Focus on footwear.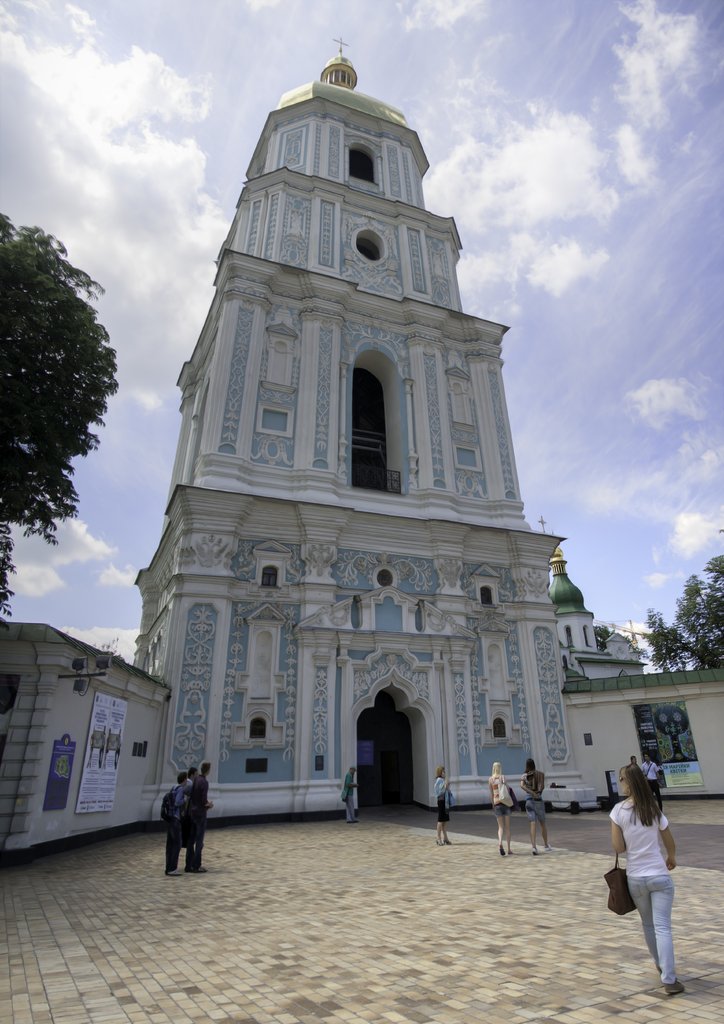
Focused at (left=544, top=844, right=551, bottom=851).
